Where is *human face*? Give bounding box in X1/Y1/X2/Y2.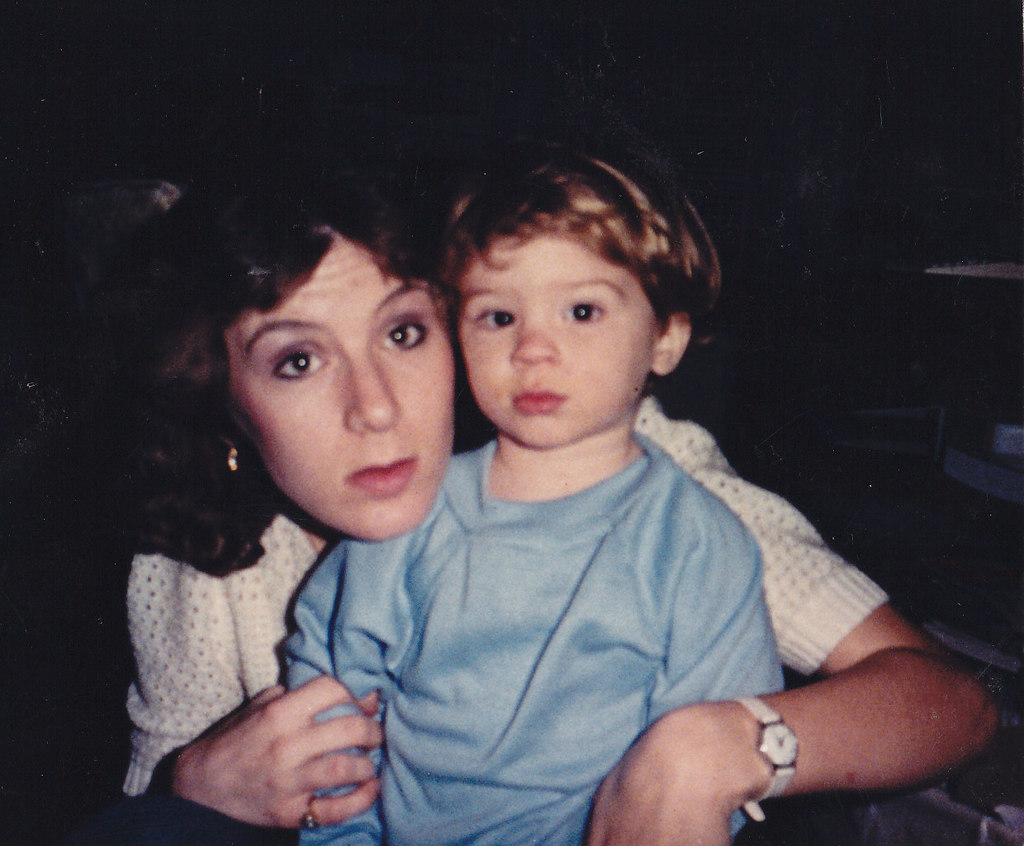
221/237/456/542.
